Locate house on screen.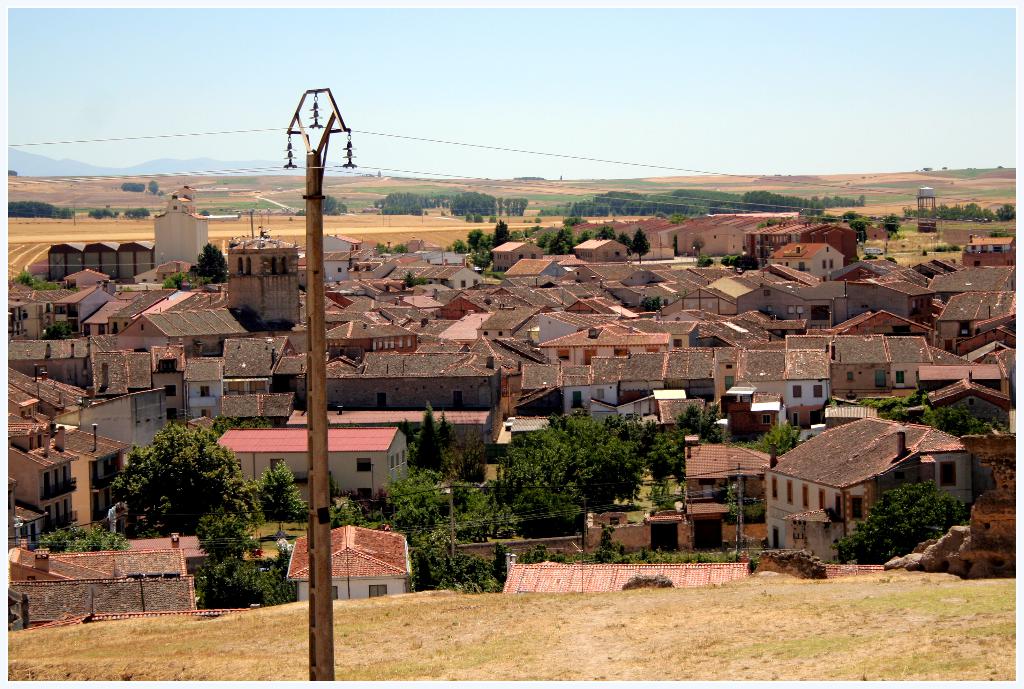
On screen at (left=644, top=439, right=772, bottom=547).
